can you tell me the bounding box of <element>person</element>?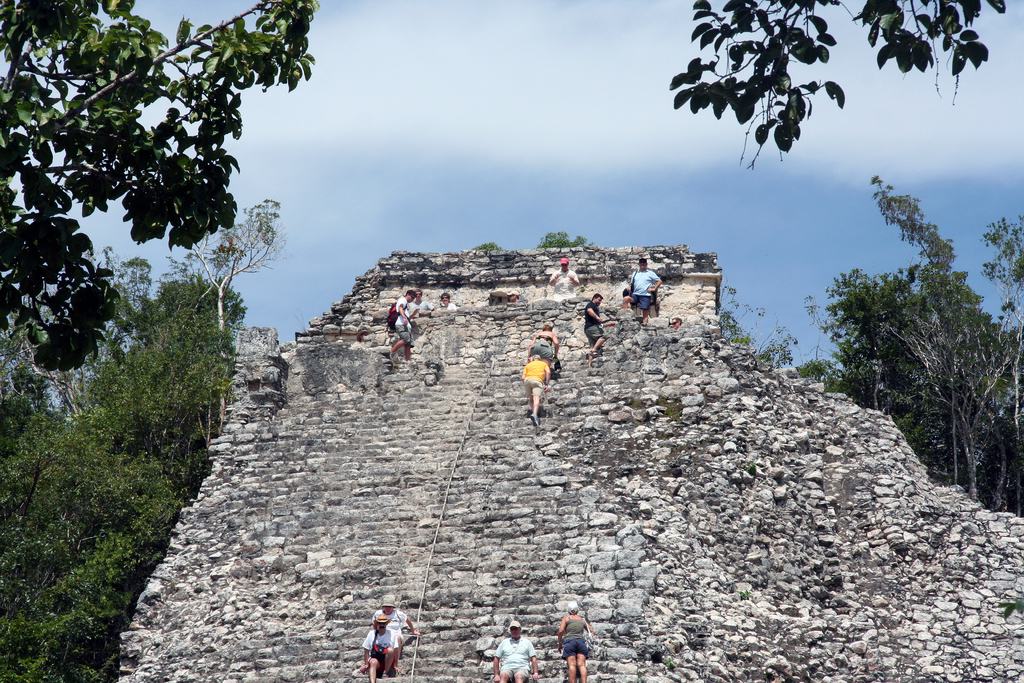
{"left": 488, "top": 627, "right": 544, "bottom": 682}.
